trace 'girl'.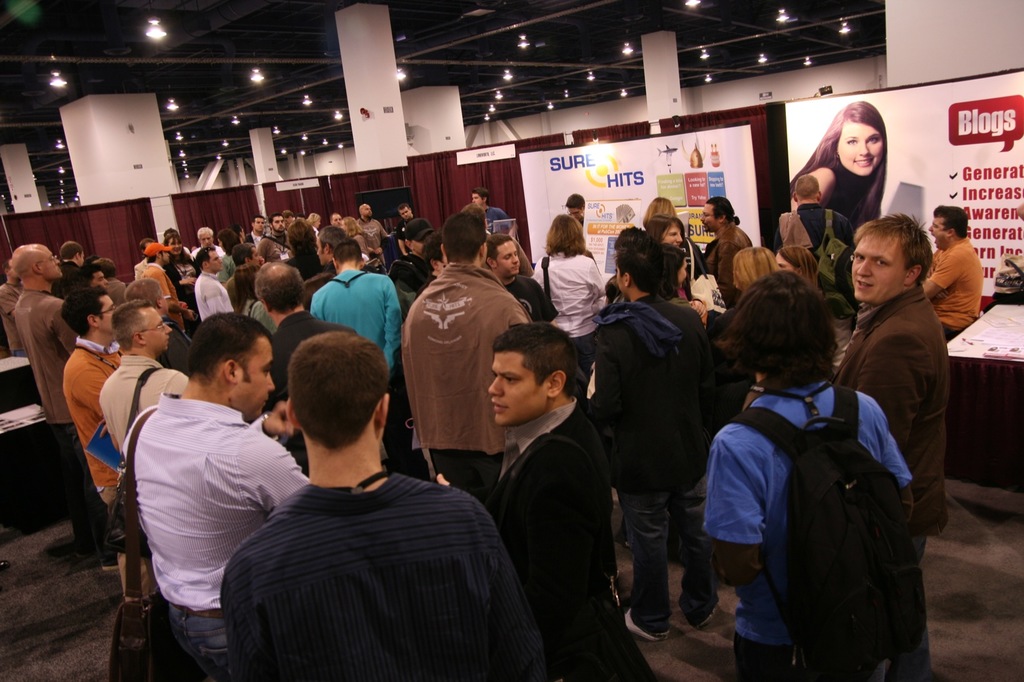
Traced to box=[164, 230, 195, 312].
